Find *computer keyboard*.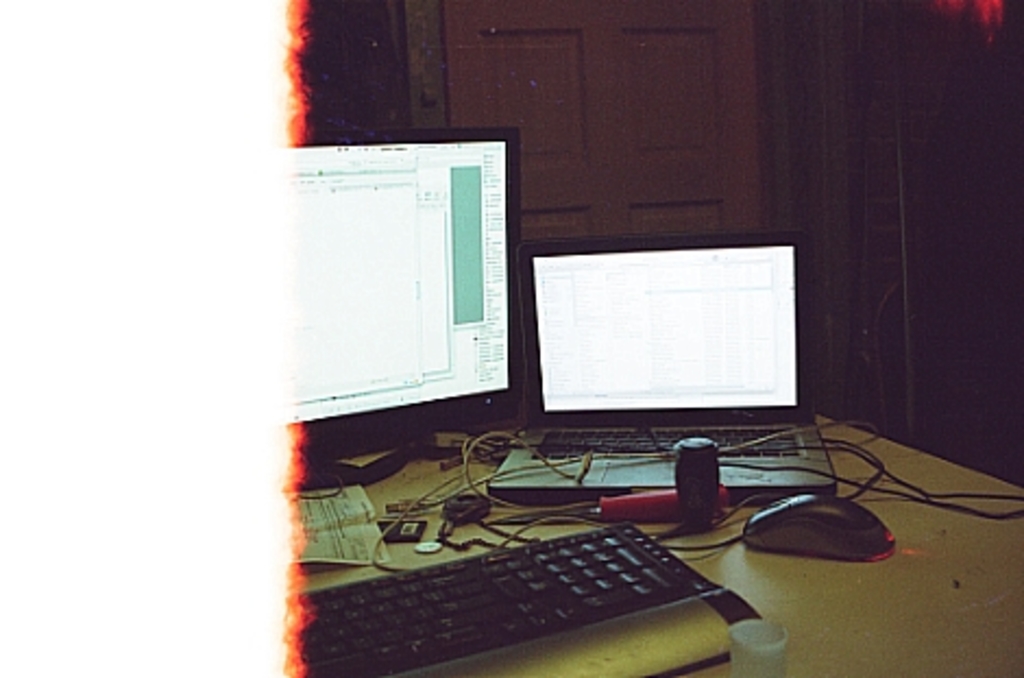
527/423/808/458.
